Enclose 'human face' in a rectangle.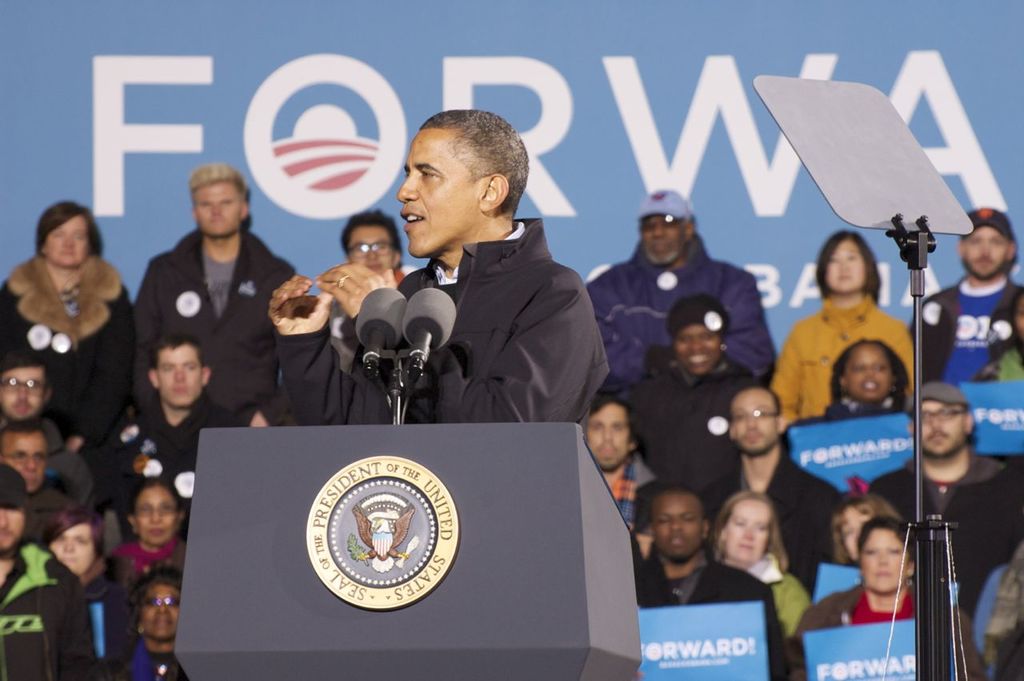
rect(142, 587, 182, 641).
